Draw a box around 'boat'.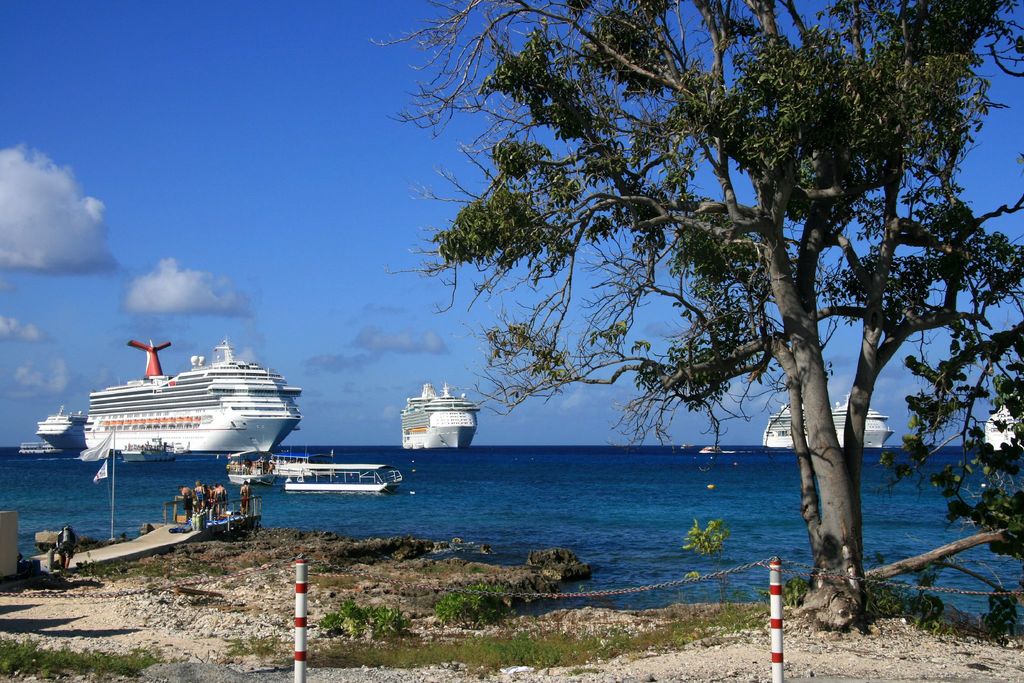
[701,445,721,454].
